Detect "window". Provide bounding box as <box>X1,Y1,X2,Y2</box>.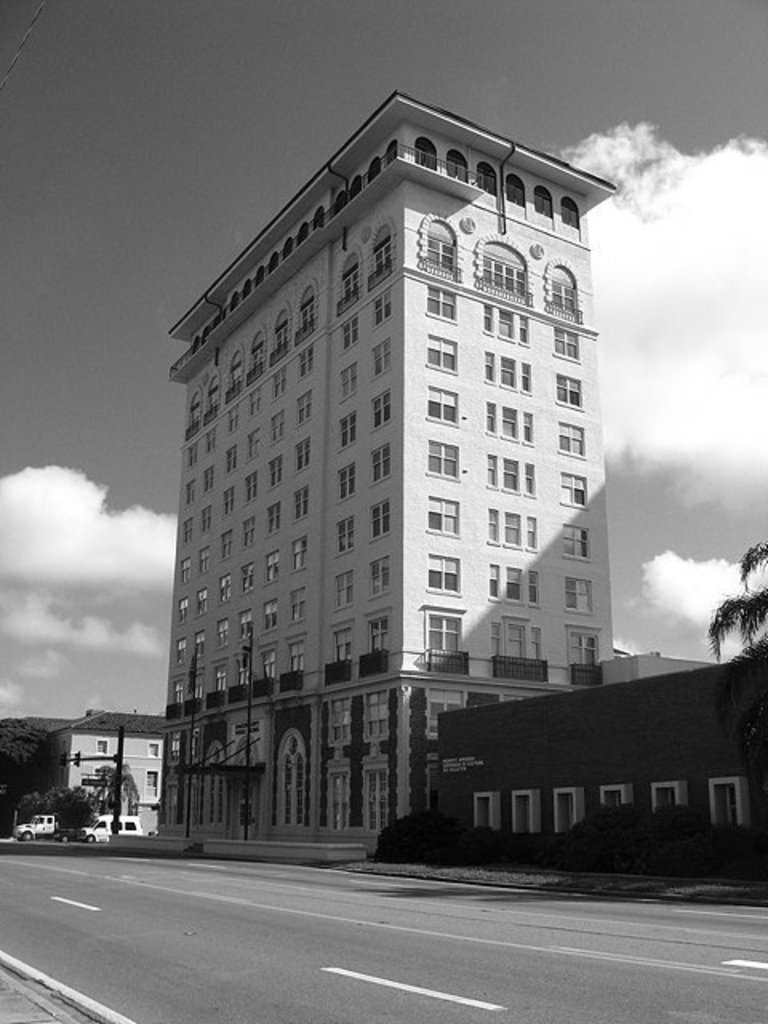
<box>218,571,229,605</box>.
